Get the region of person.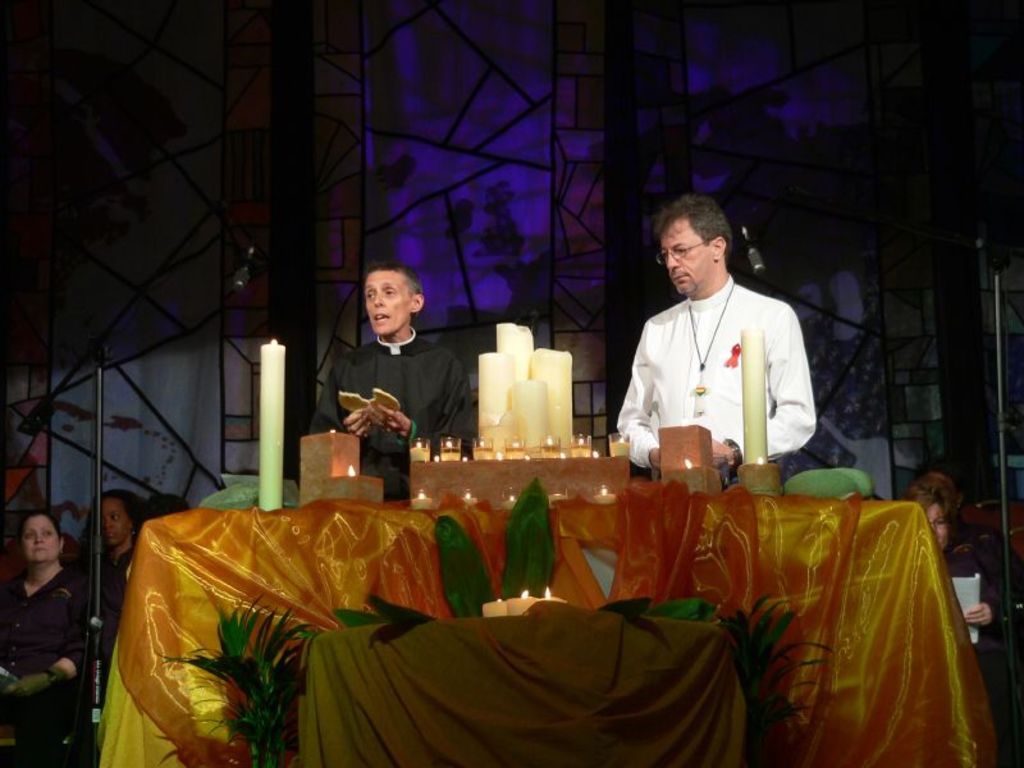
[90,489,155,643].
